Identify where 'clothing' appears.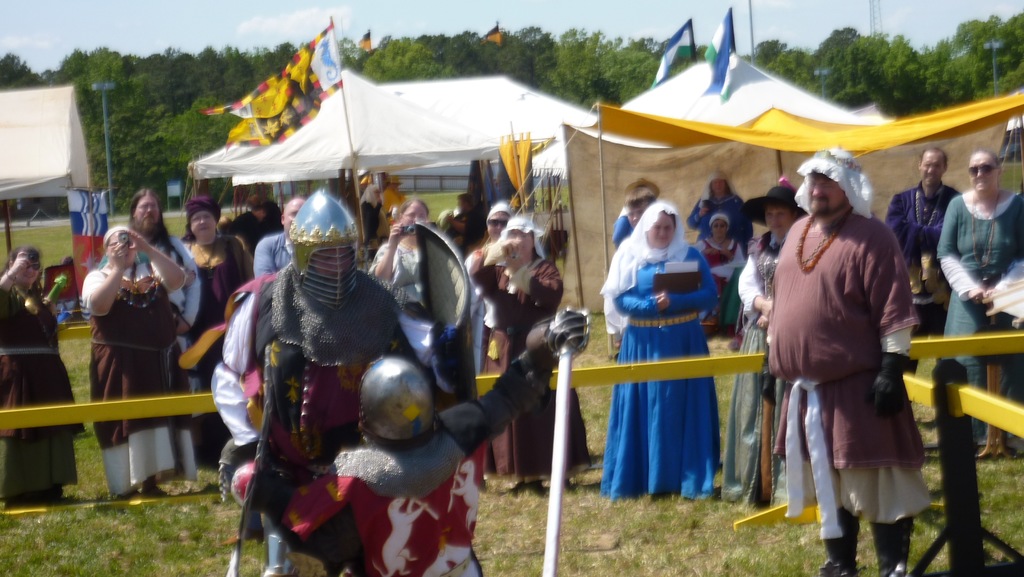
Appears at left=471, top=217, right=593, bottom=484.
